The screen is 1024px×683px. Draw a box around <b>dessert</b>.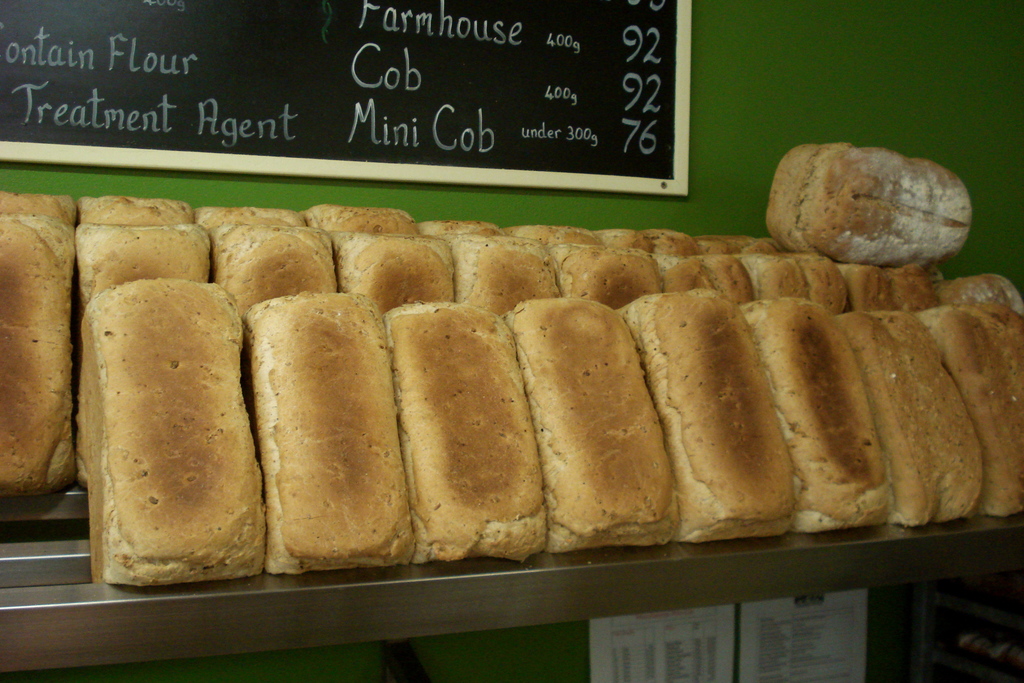
(213,229,340,293).
